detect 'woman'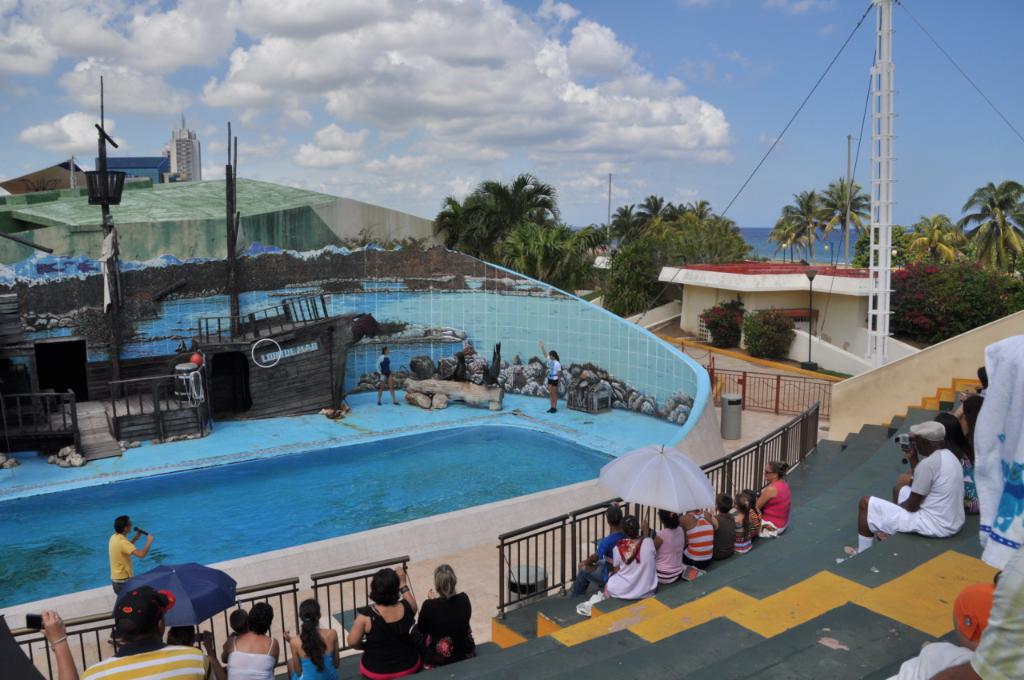
[536,340,563,414]
